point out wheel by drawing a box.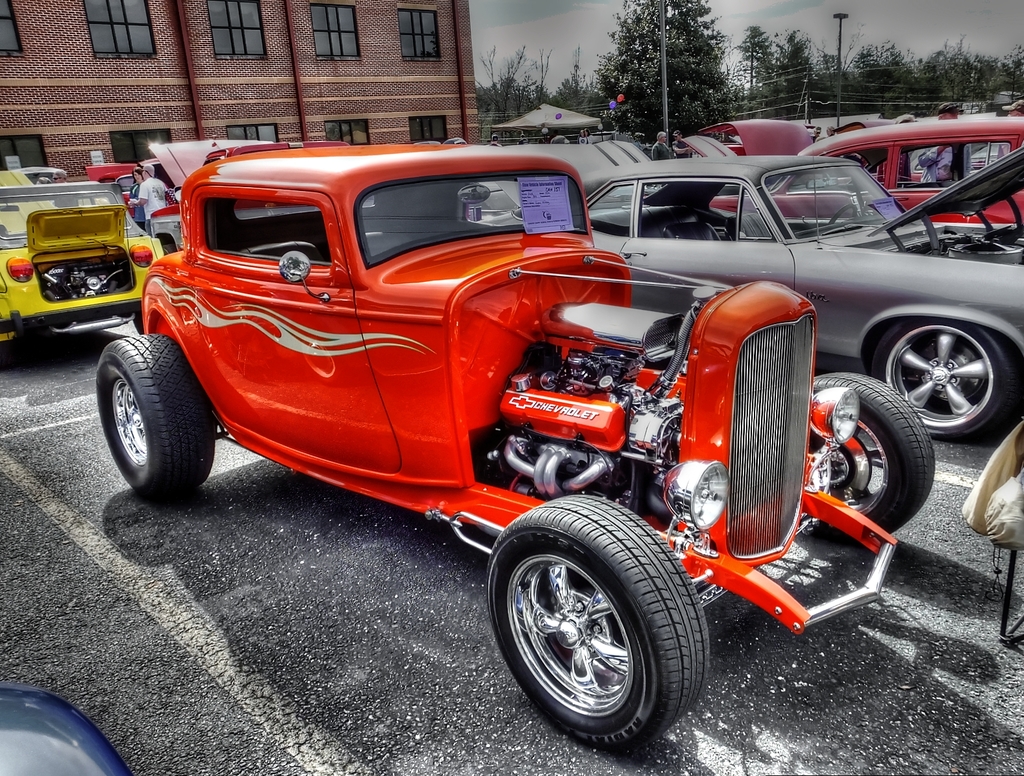
<bbox>88, 336, 204, 495</bbox>.
